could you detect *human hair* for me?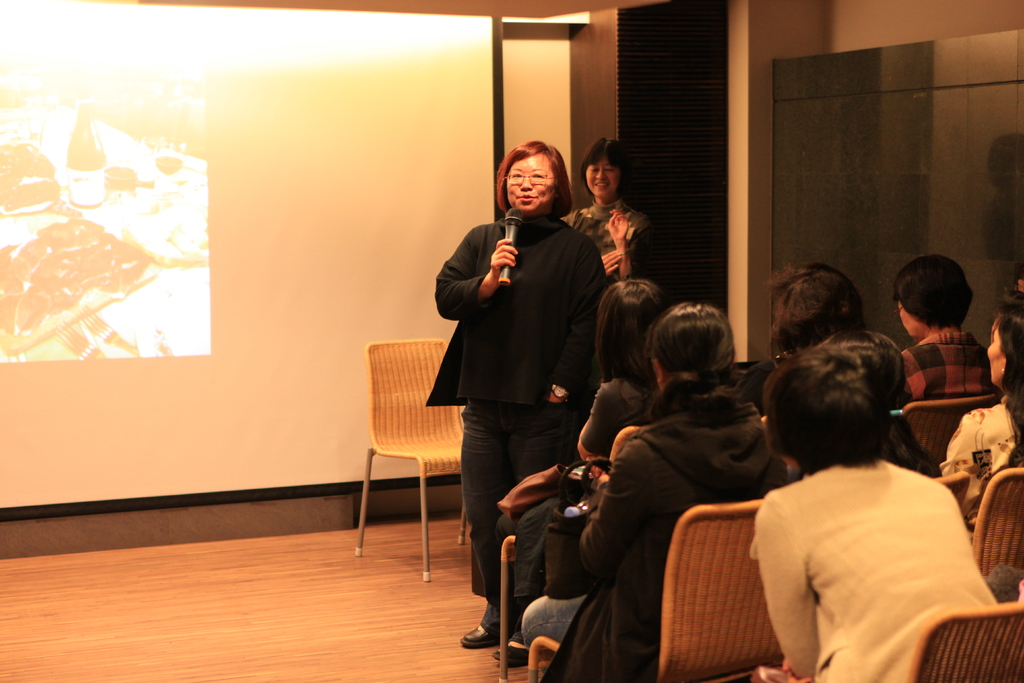
Detection result: pyautogui.locateOnScreen(648, 302, 739, 383).
